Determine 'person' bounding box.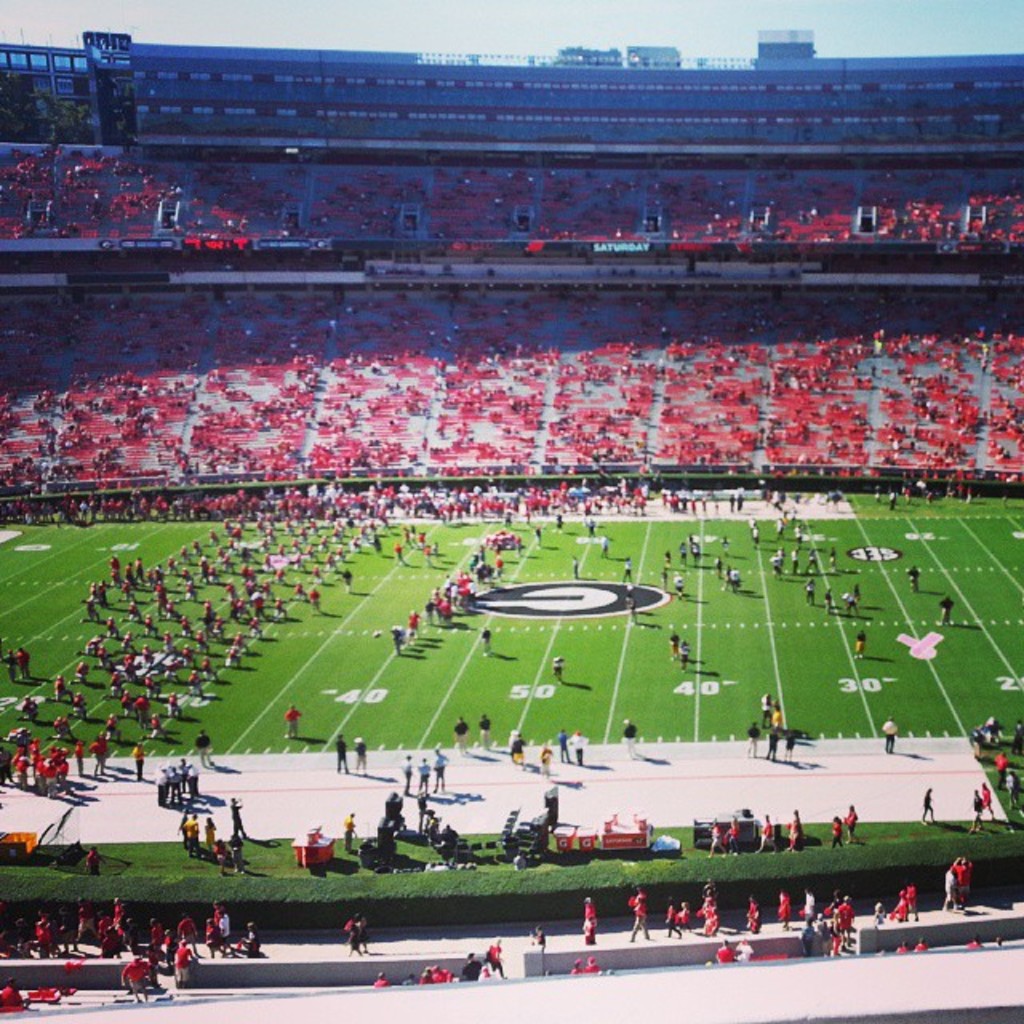
Determined: crop(794, 539, 802, 554).
